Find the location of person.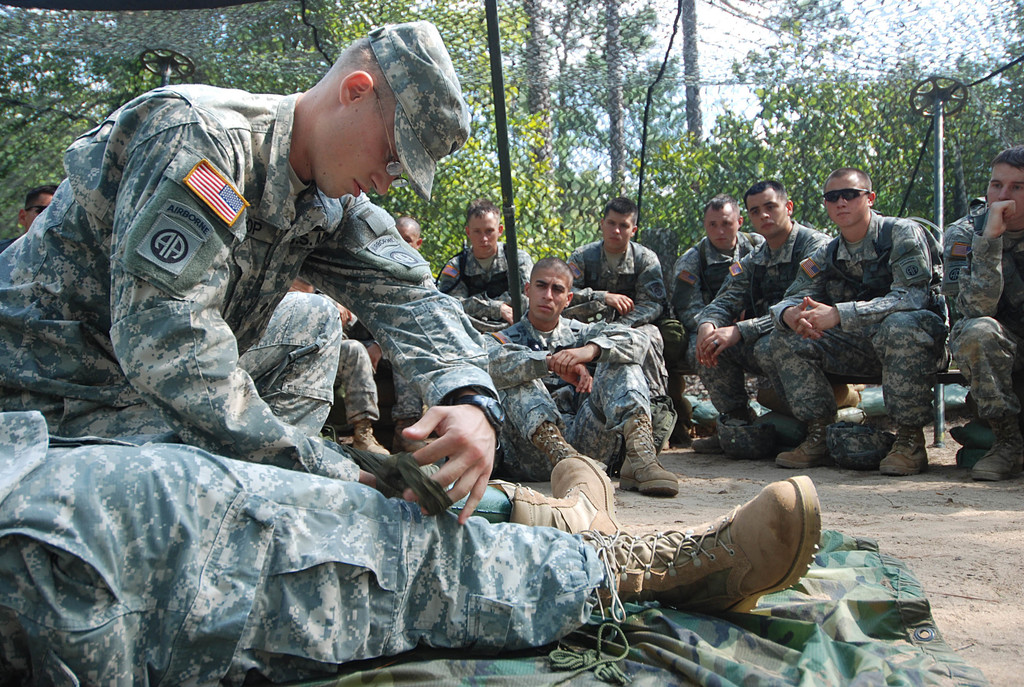
Location: {"x1": 18, "y1": 180, "x2": 64, "y2": 236}.
